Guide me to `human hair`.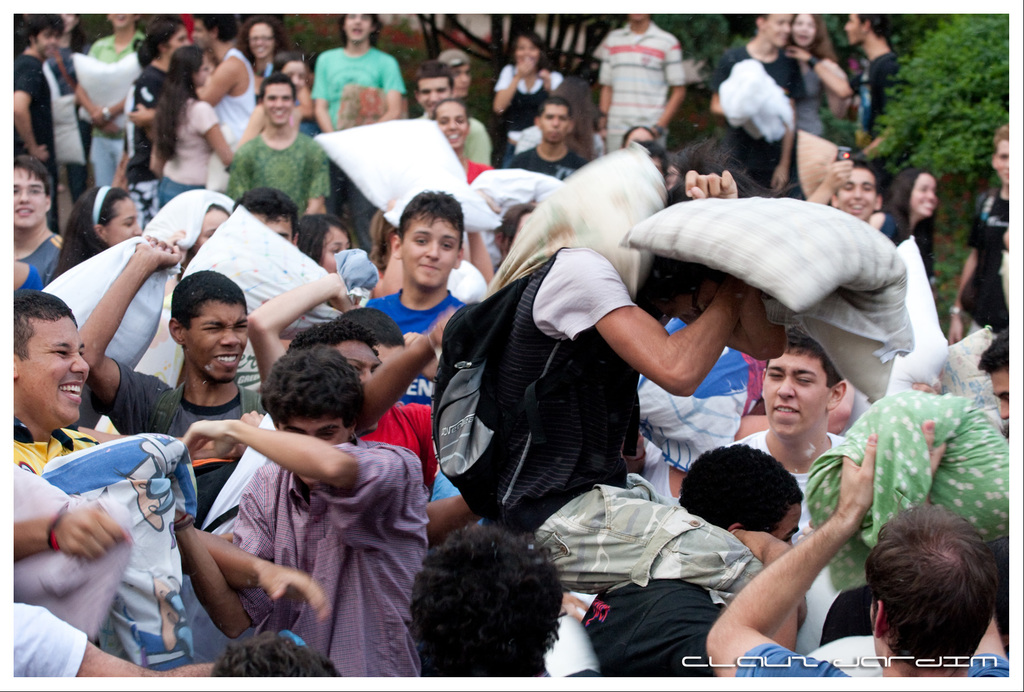
Guidance: box(413, 61, 456, 95).
